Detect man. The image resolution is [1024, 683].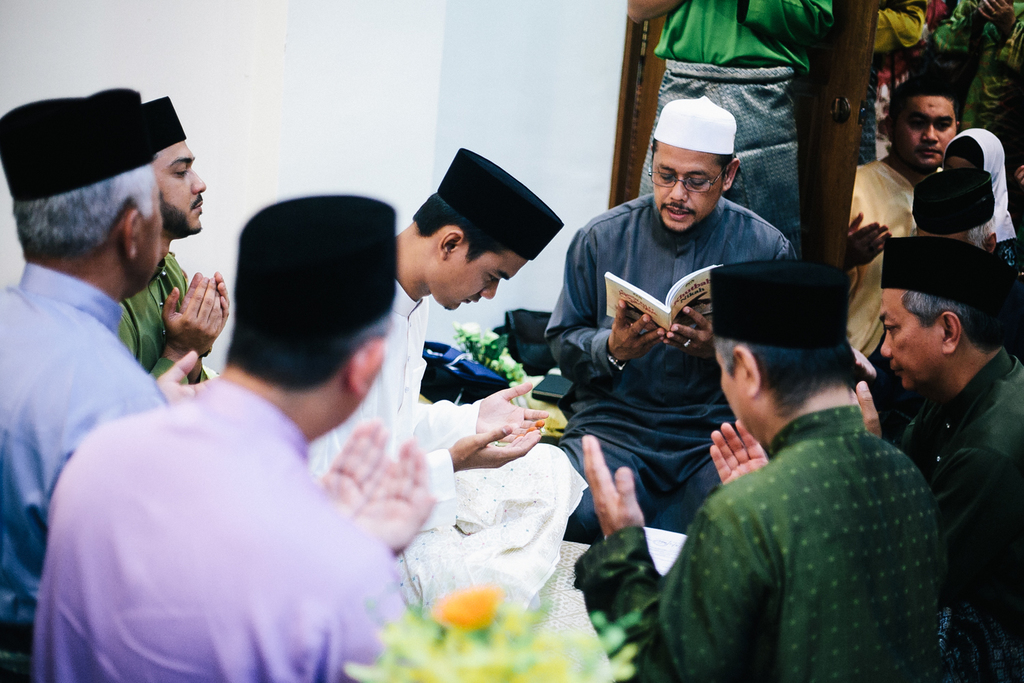
region(855, 221, 1023, 682).
